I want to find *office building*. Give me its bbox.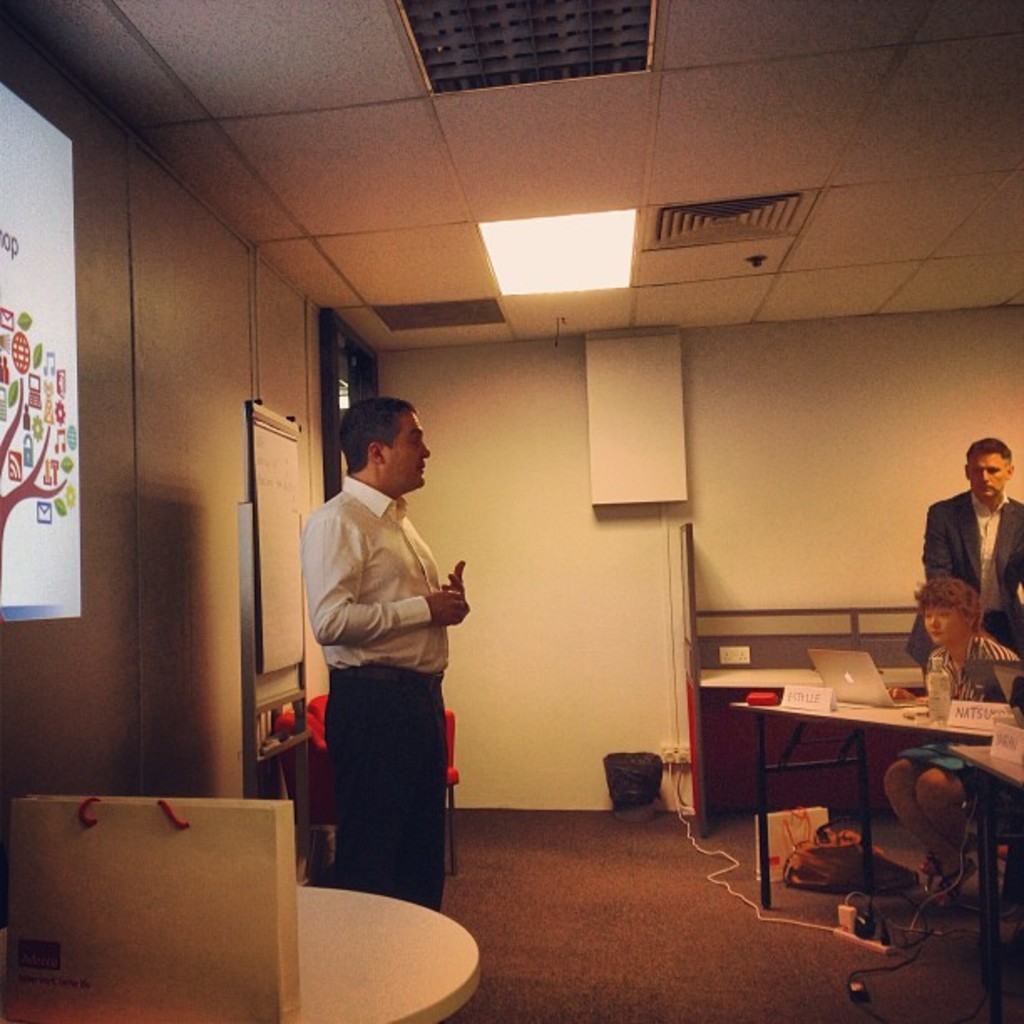
<box>0,20,1019,1023</box>.
